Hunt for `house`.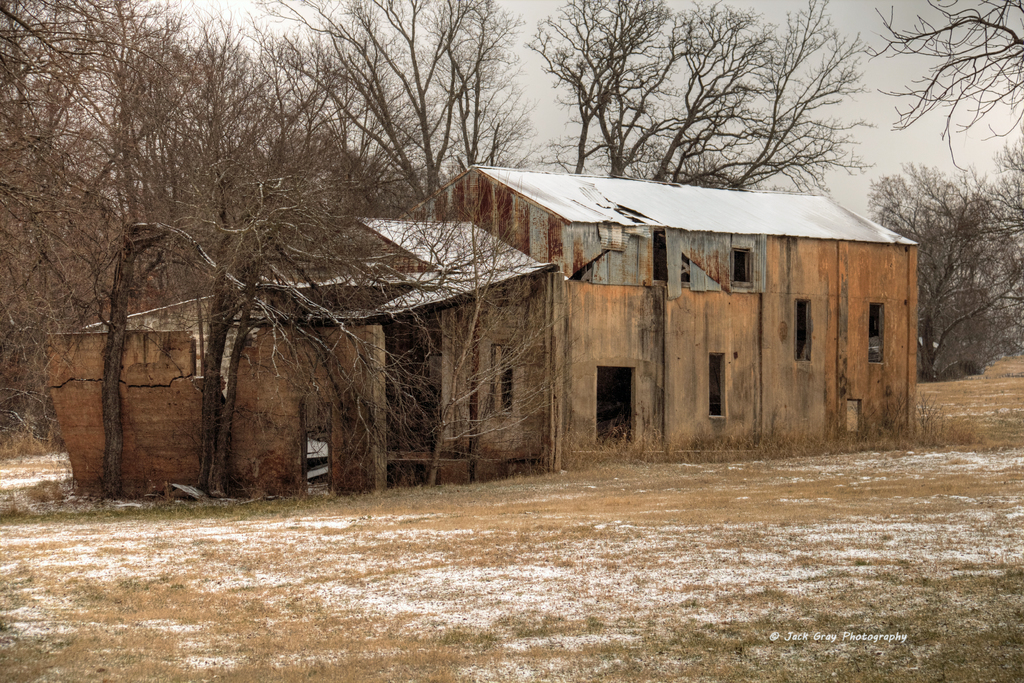
Hunted down at rect(45, 216, 553, 497).
